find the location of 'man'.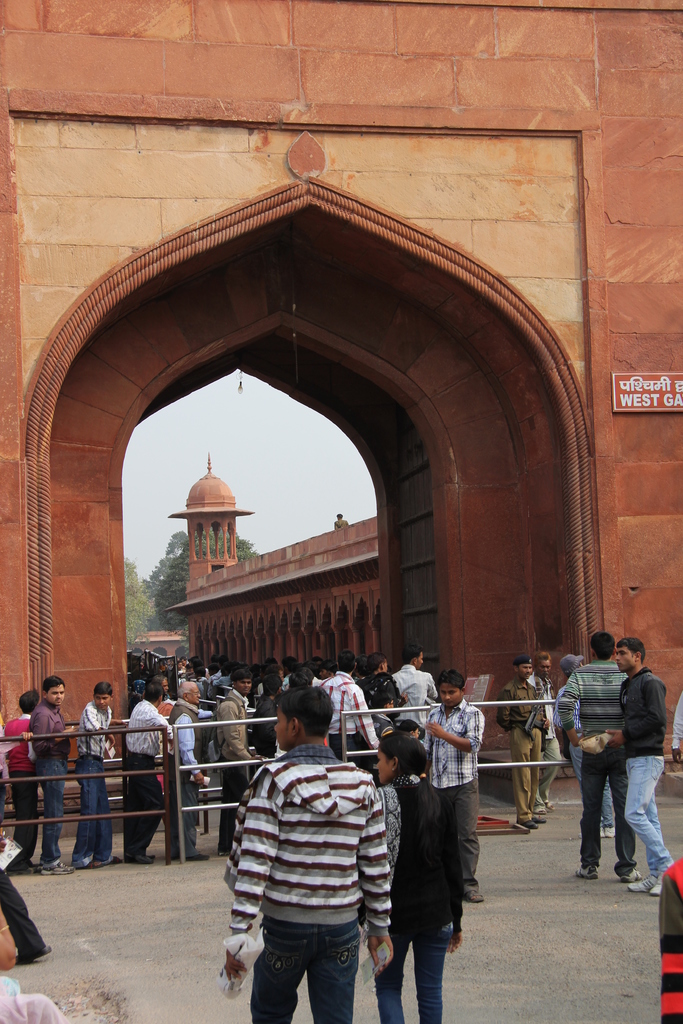
Location: [left=531, top=652, right=560, bottom=808].
